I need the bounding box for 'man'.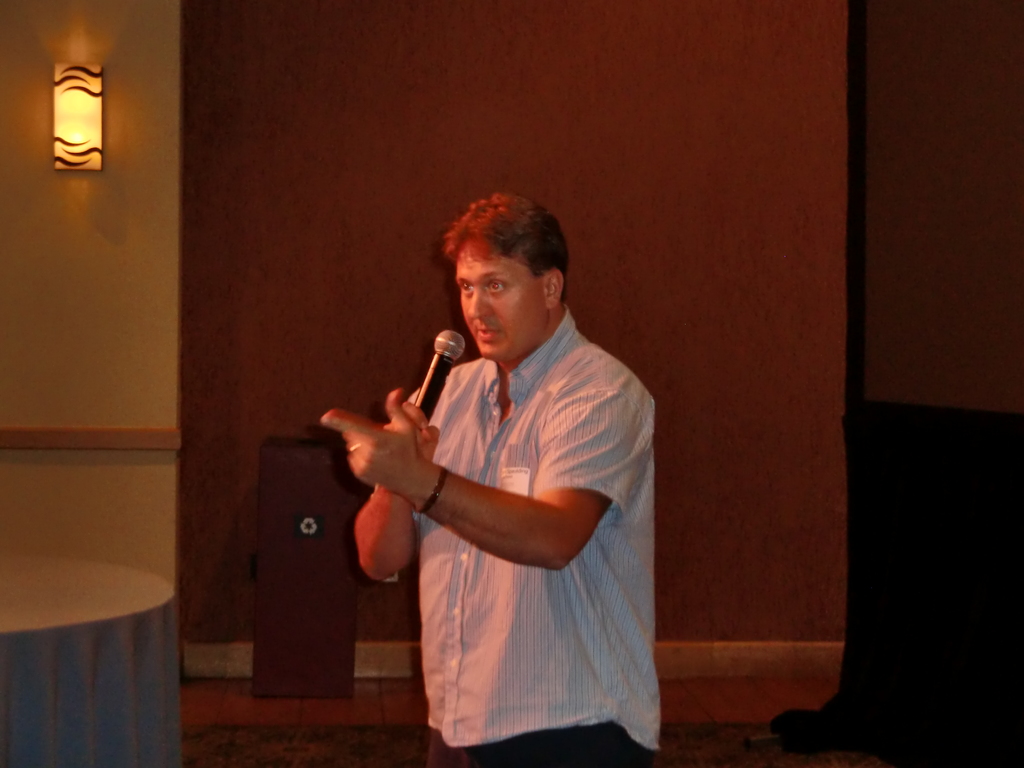
Here it is: crop(324, 180, 668, 767).
